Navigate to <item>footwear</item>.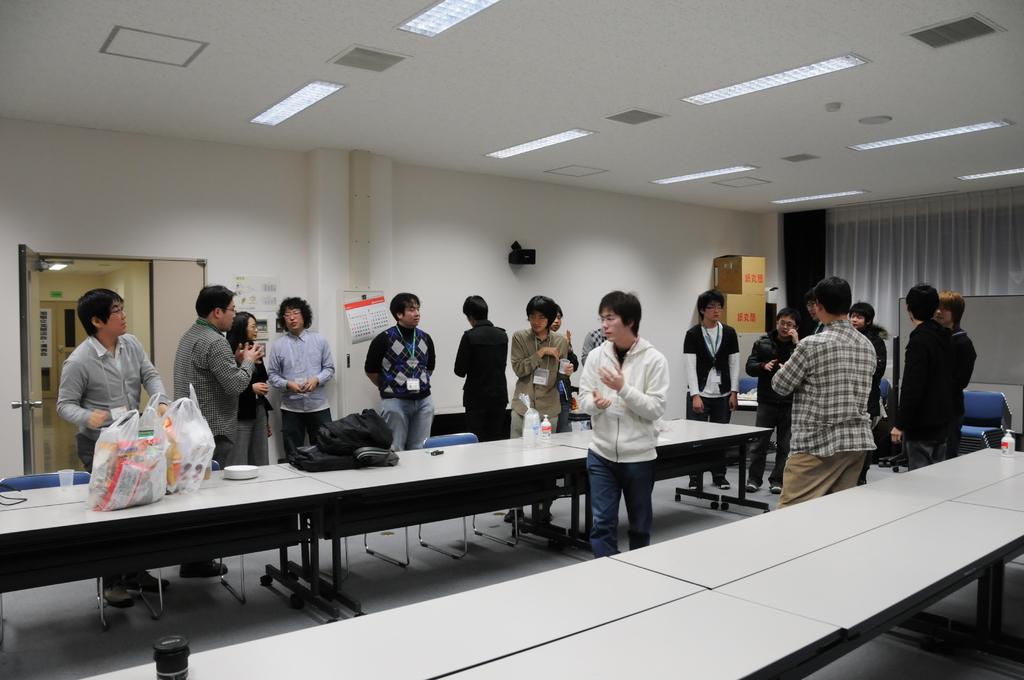
Navigation target: [748, 483, 759, 492].
